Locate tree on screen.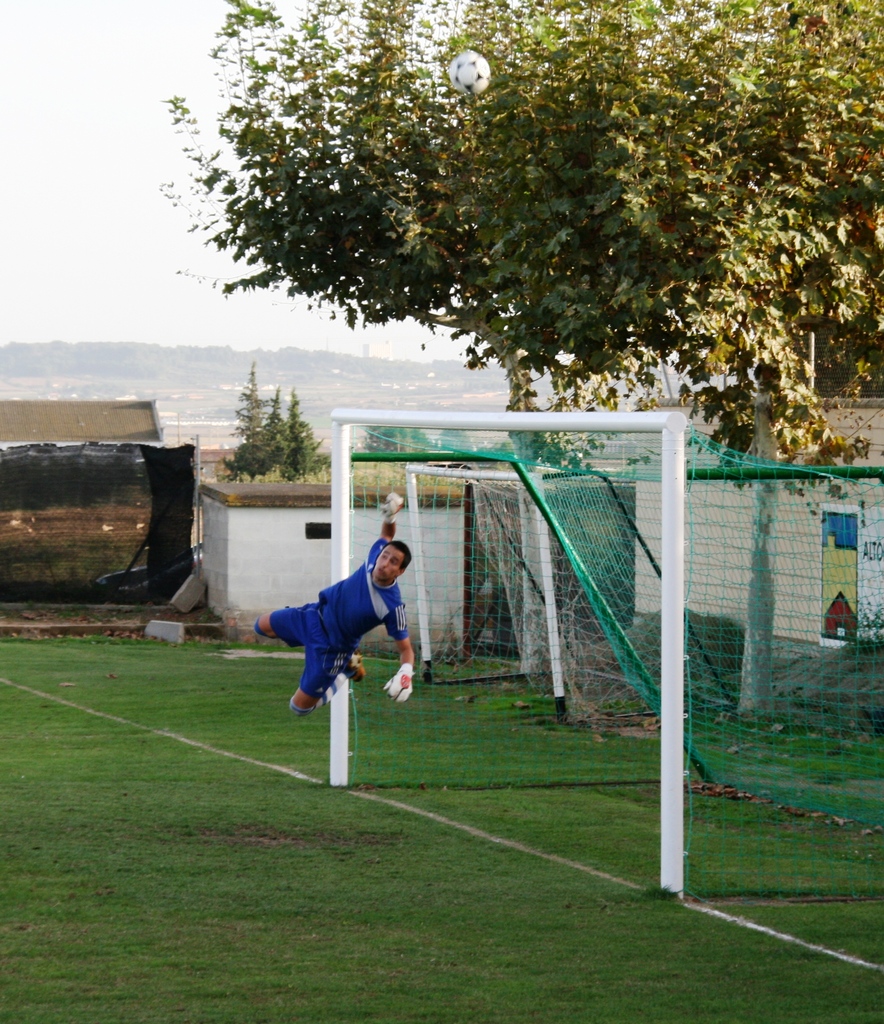
On screen at <box>489,444,516,461</box>.
